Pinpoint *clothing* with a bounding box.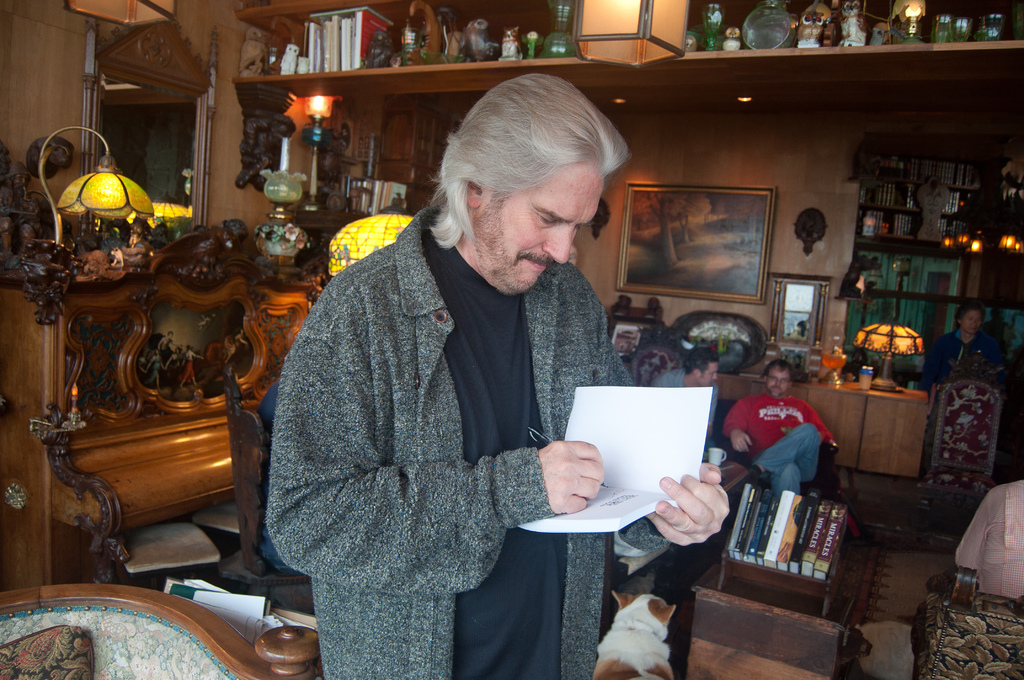
x1=644, y1=373, x2=686, y2=394.
